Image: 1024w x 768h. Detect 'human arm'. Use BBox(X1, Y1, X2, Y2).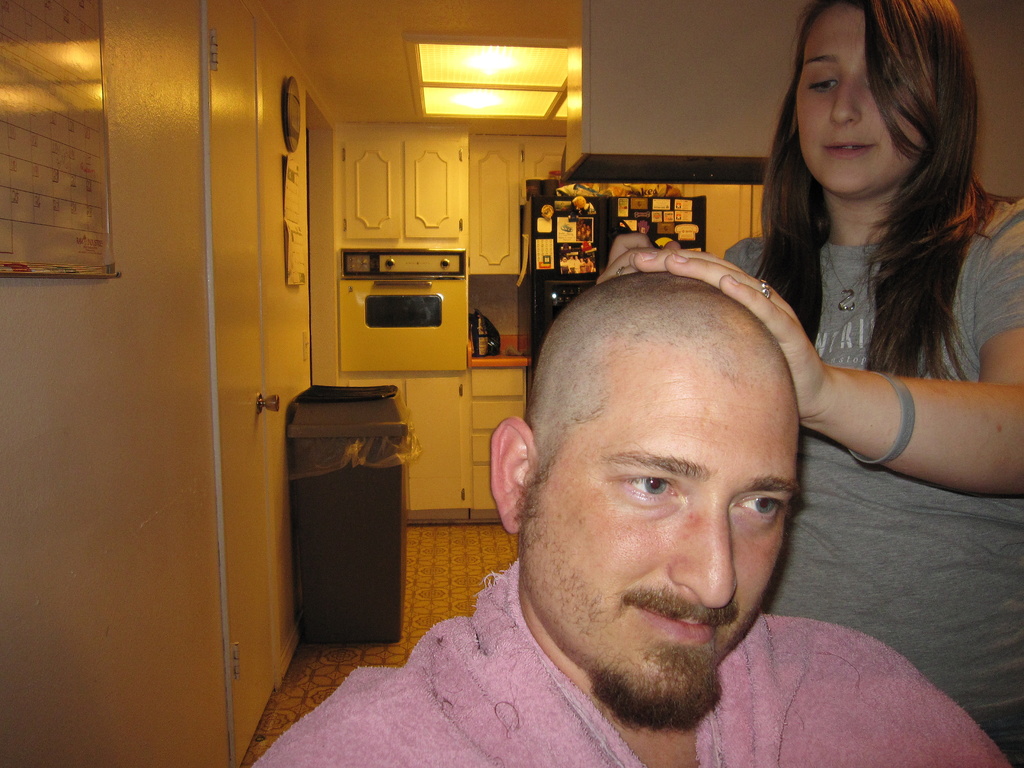
BBox(590, 226, 688, 284).
